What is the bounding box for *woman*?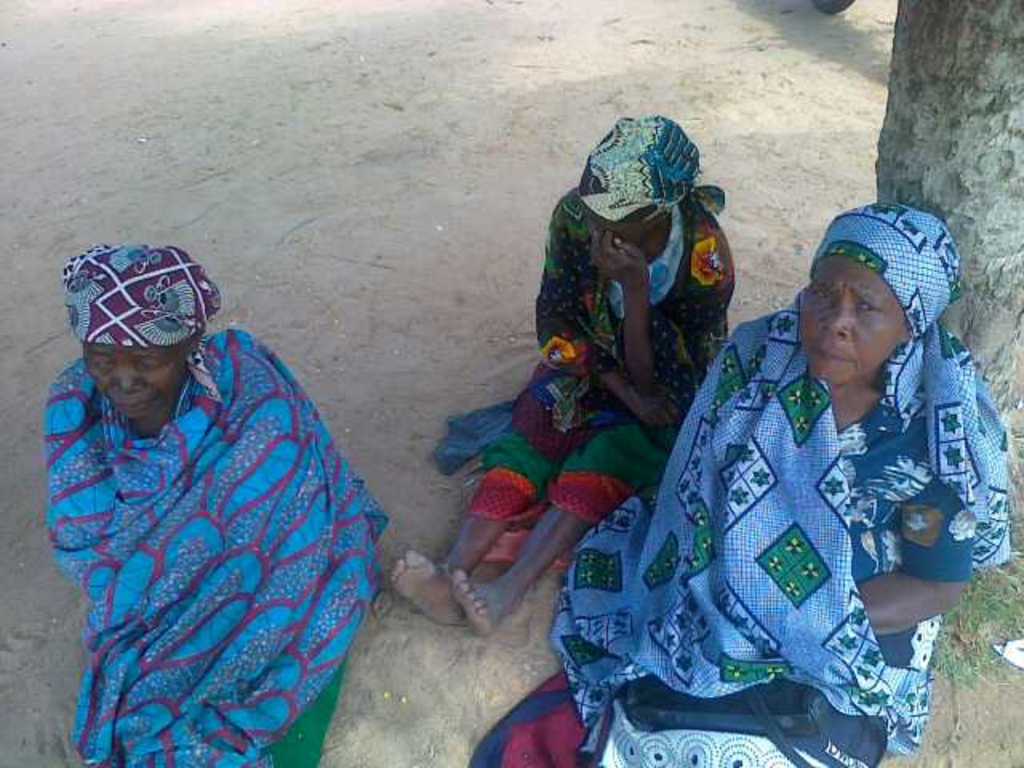
<region>384, 118, 739, 637</region>.
